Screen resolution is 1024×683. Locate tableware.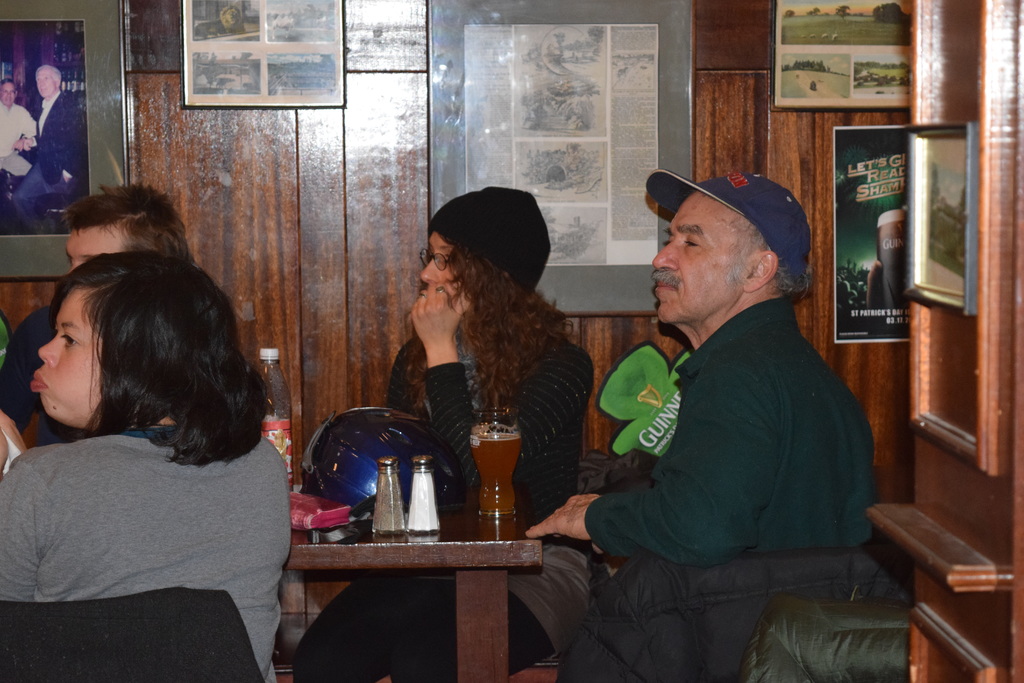
(x1=407, y1=454, x2=441, y2=534).
